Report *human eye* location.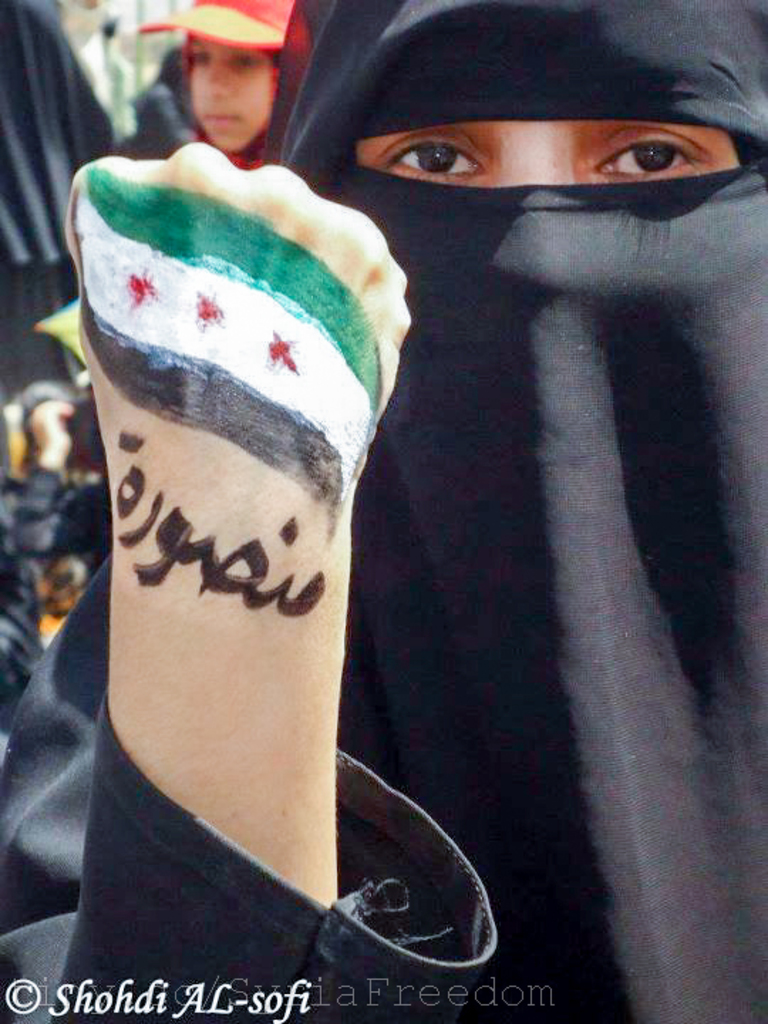
Report: detection(226, 50, 265, 70).
